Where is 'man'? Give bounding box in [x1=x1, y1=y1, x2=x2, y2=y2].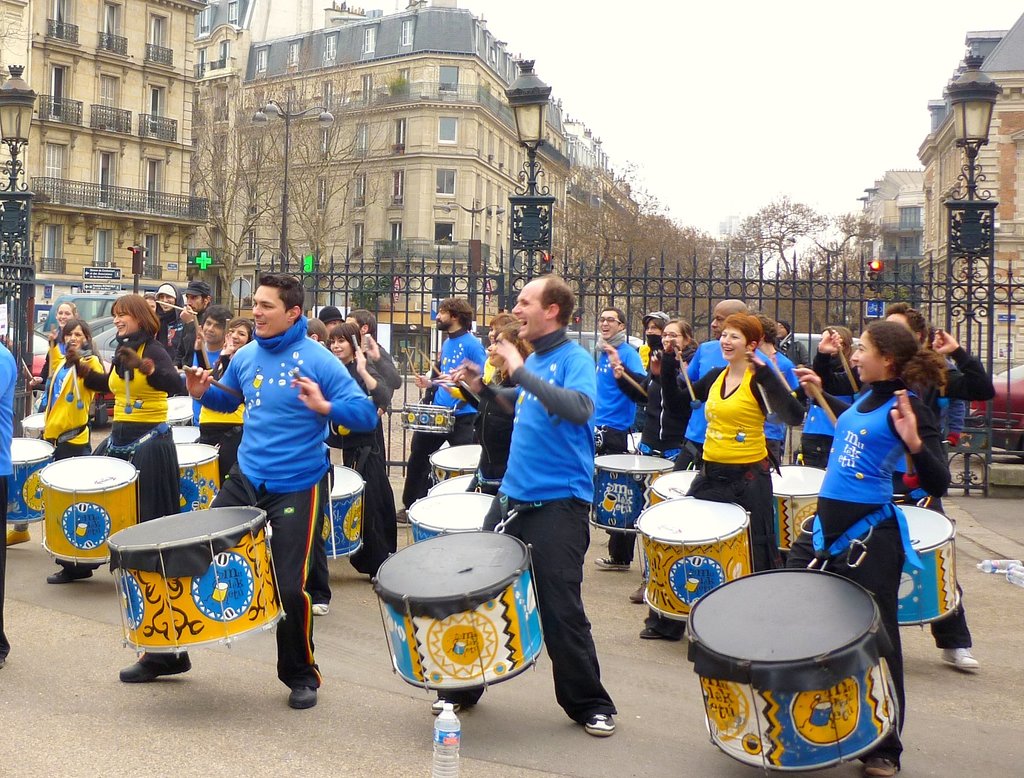
[x1=317, y1=306, x2=346, y2=334].
